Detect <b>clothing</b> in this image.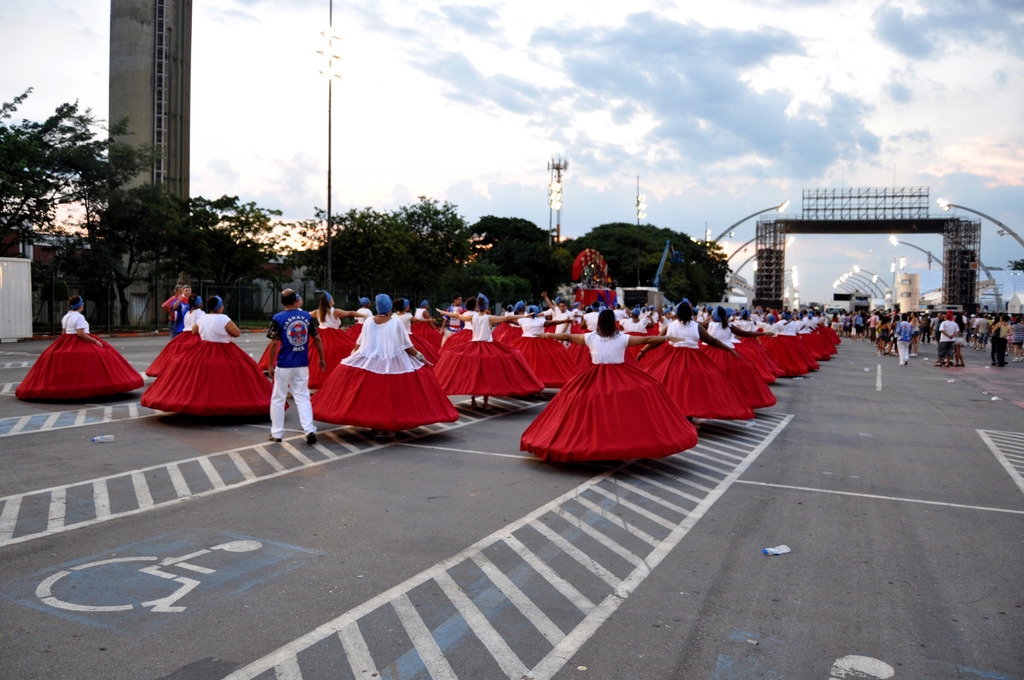
Detection: BBox(629, 319, 758, 420).
